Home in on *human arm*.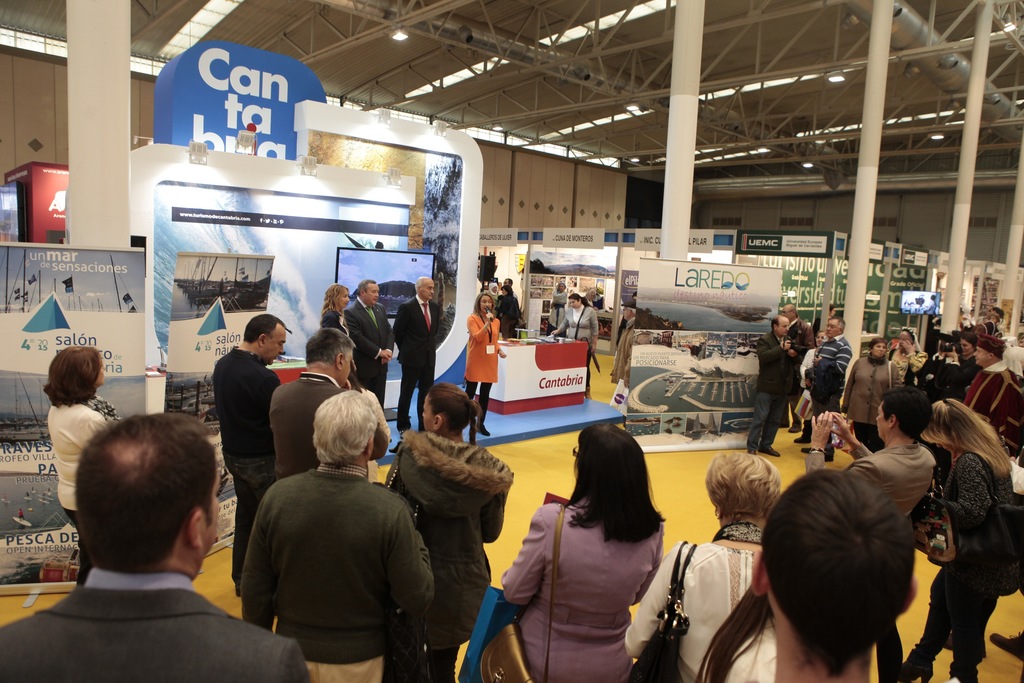
Homed in at (x1=635, y1=532, x2=664, y2=605).
